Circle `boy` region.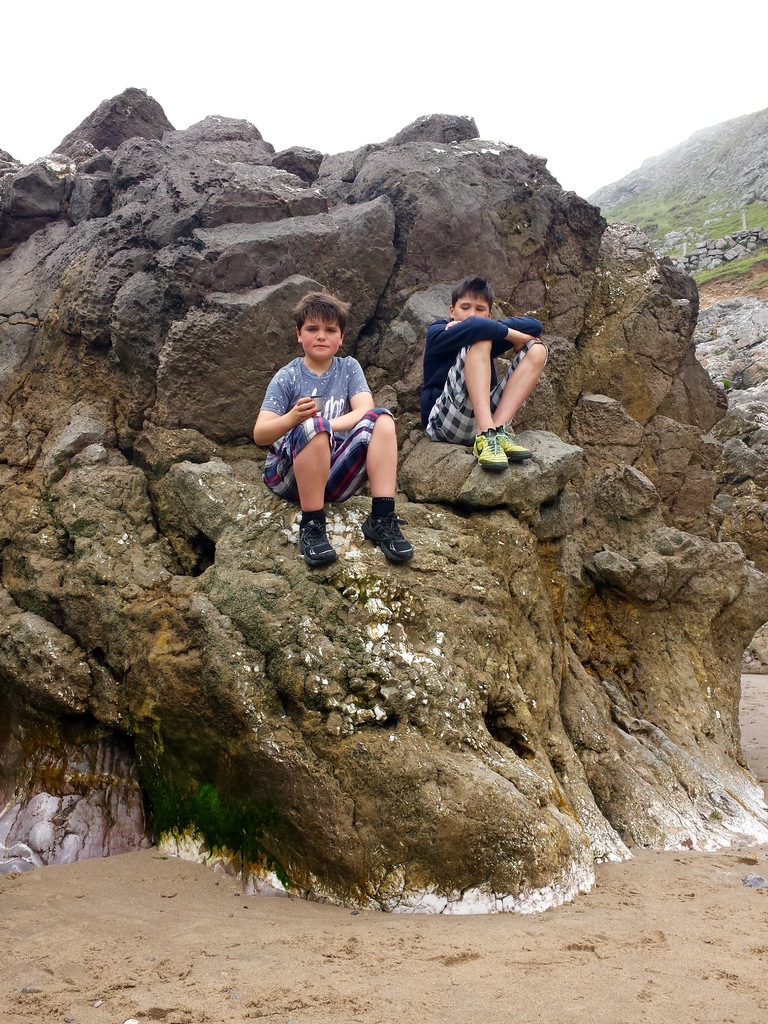
Region: Rect(251, 292, 411, 577).
